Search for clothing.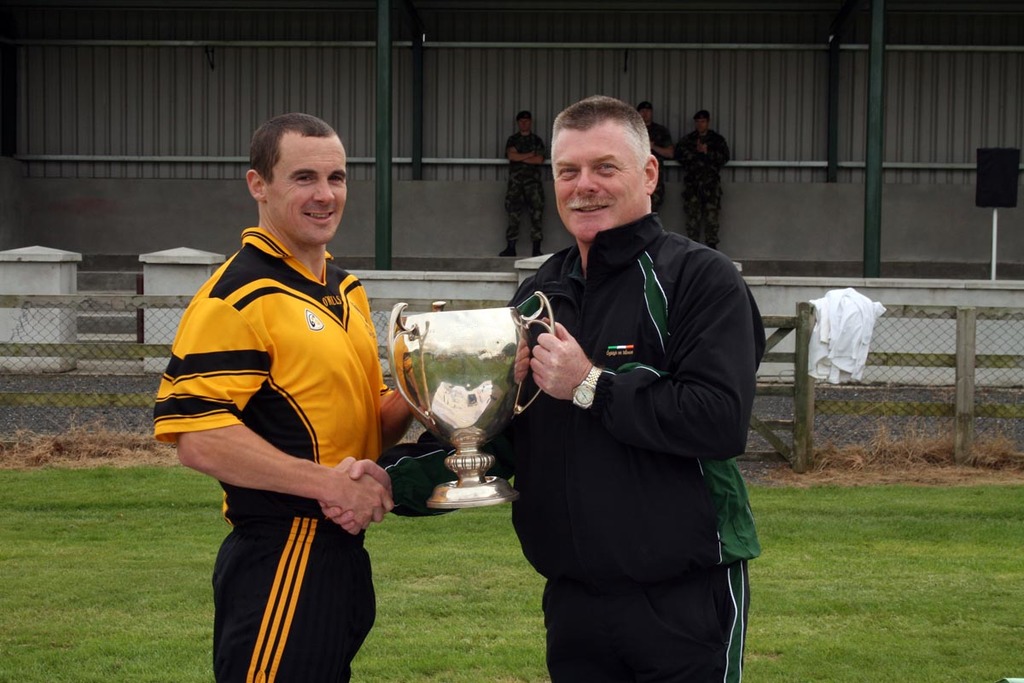
Found at <region>149, 234, 398, 679</region>.
